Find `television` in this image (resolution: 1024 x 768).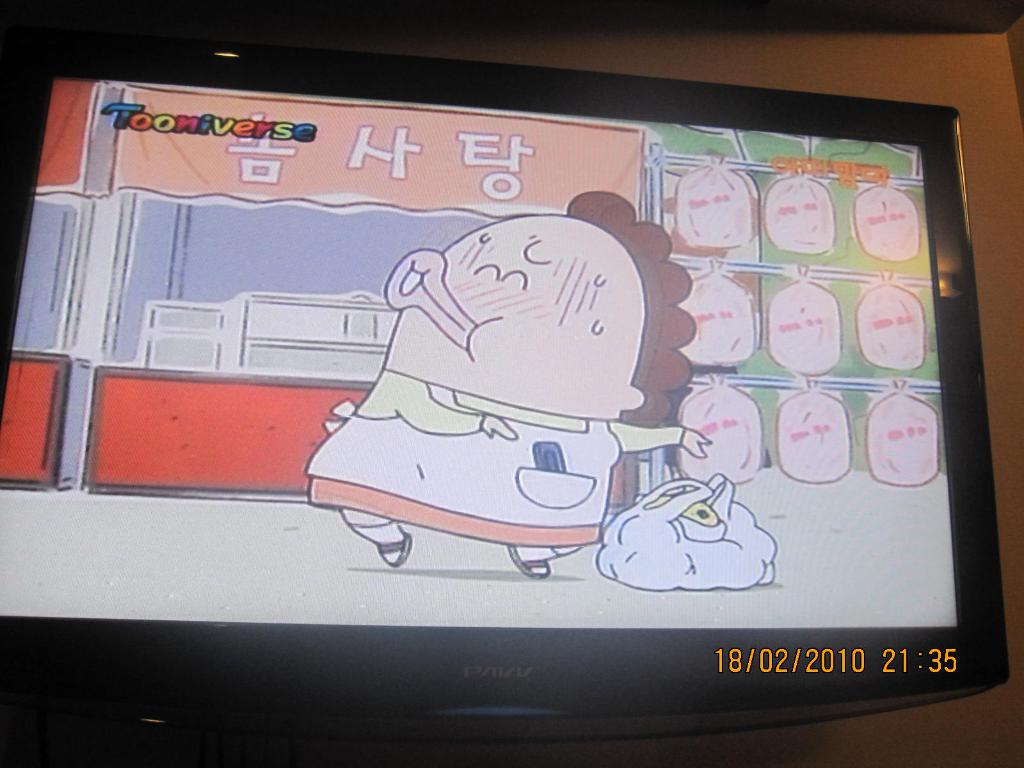
0 19 1009 767.
